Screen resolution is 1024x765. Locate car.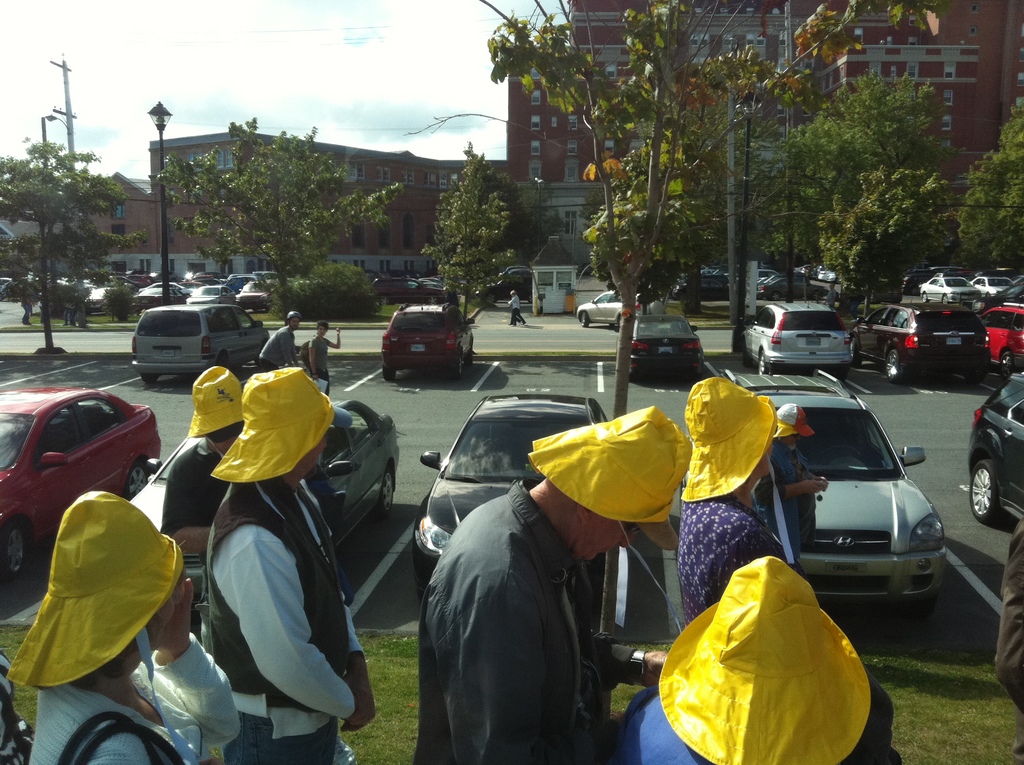
<region>966, 277, 1013, 294</region>.
